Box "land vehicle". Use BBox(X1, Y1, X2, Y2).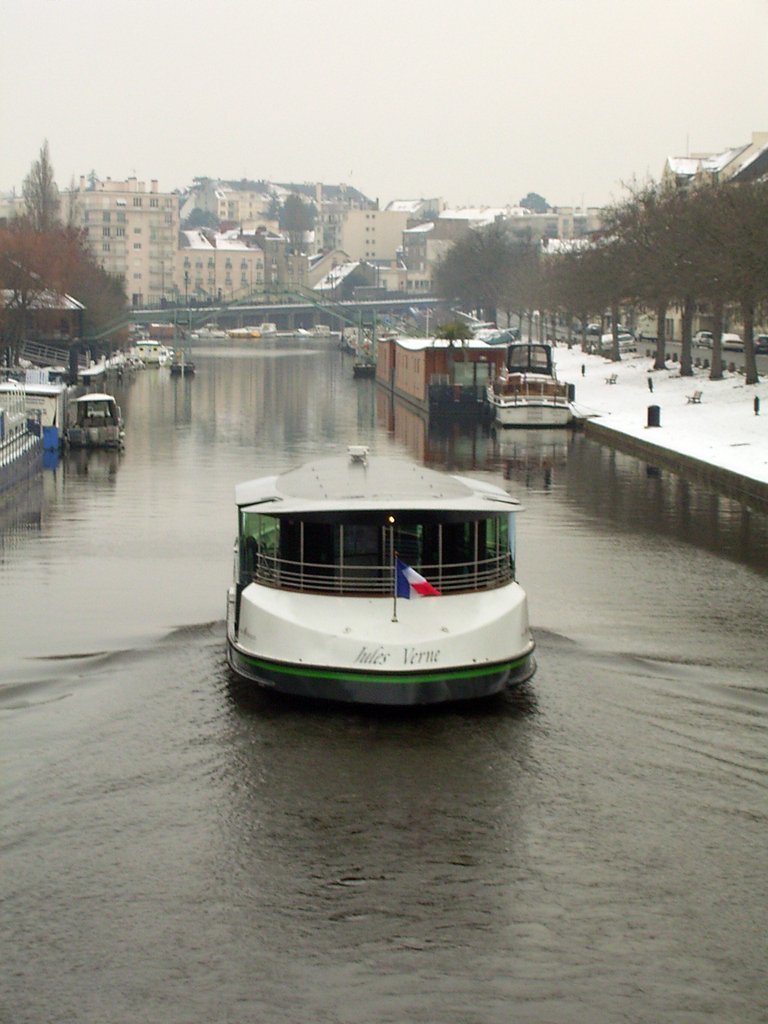
BBox(752, 333, 767, 355).
